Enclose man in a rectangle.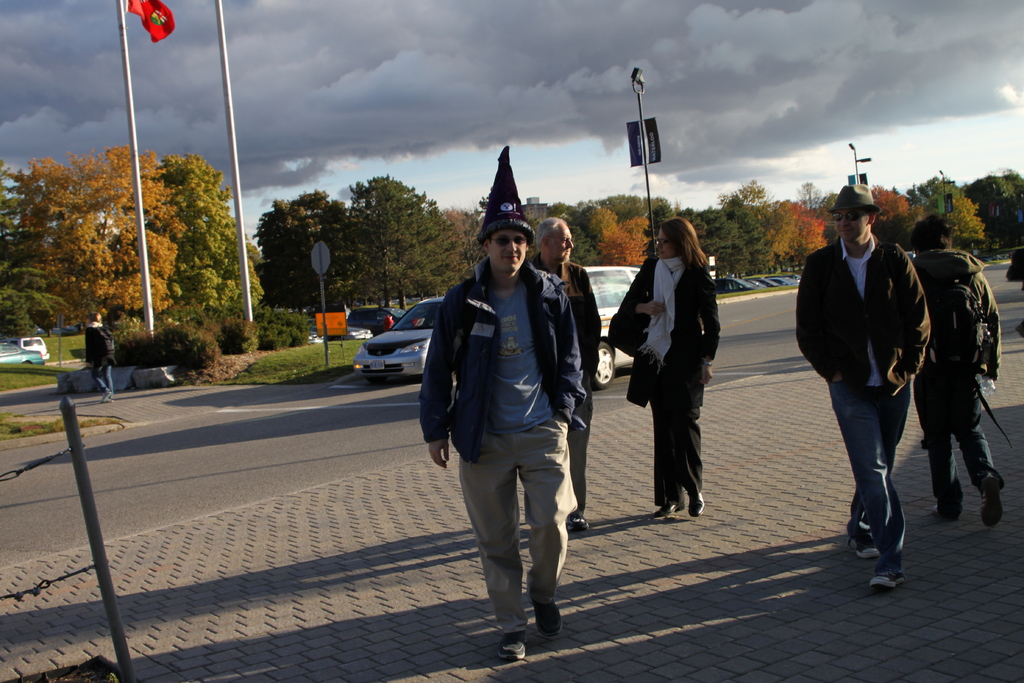
<bbox>419, 137, 598, 655</bbox>.
